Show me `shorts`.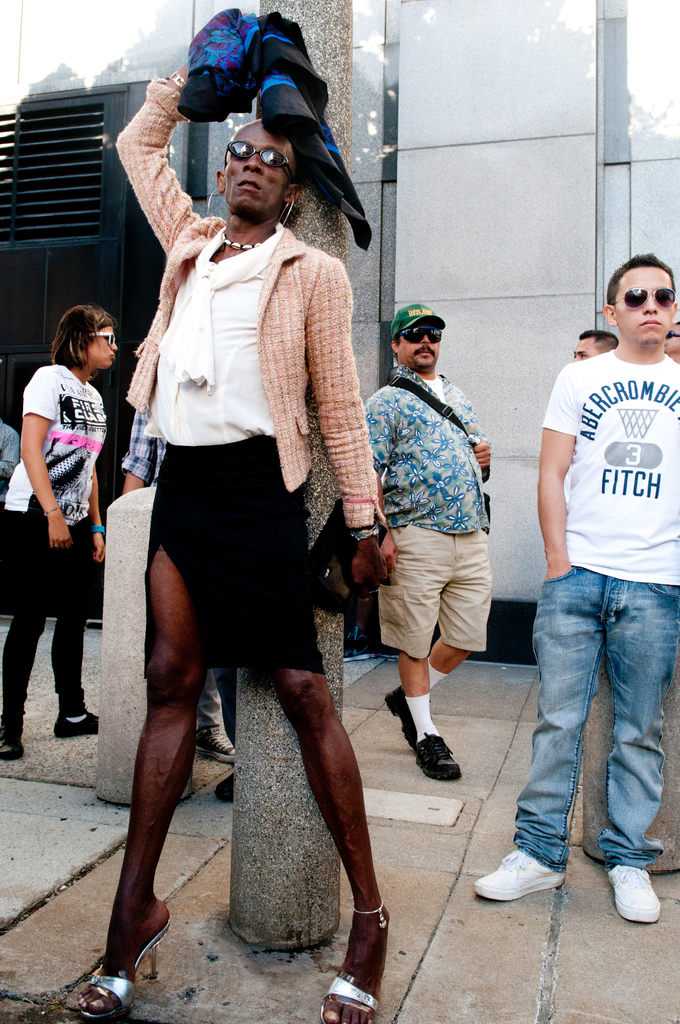
`shorts` is here: [x1=0, y1=499, x2=98, y2=616].
